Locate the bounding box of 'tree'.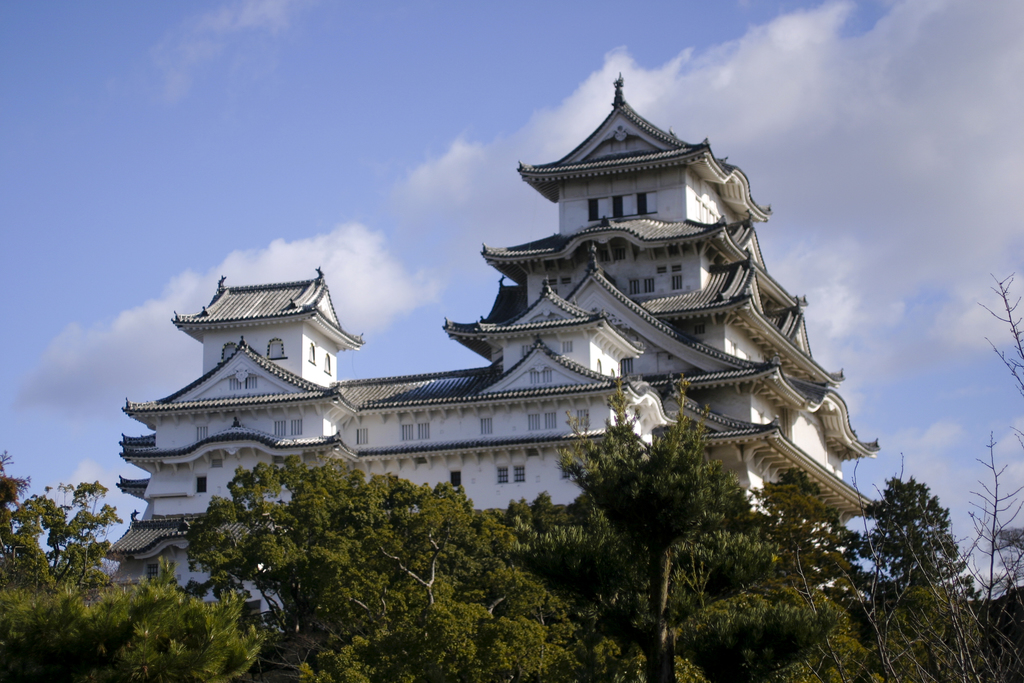
Bounding box: l=542, t=372, r=828, b=682.
